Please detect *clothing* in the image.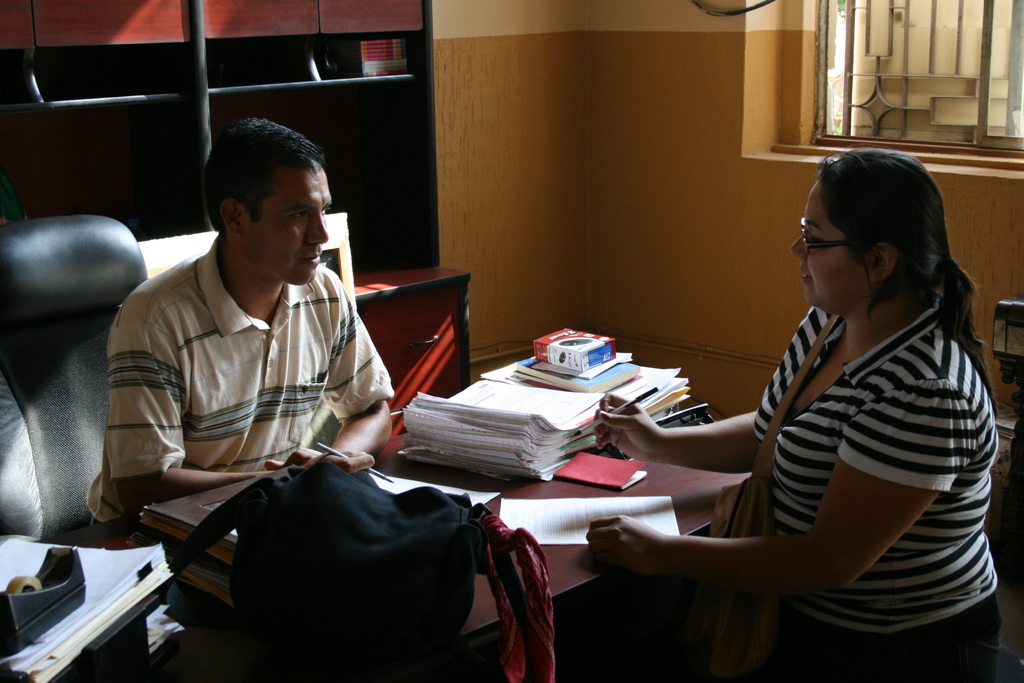
bbox(754, 299, 1005, 679).
